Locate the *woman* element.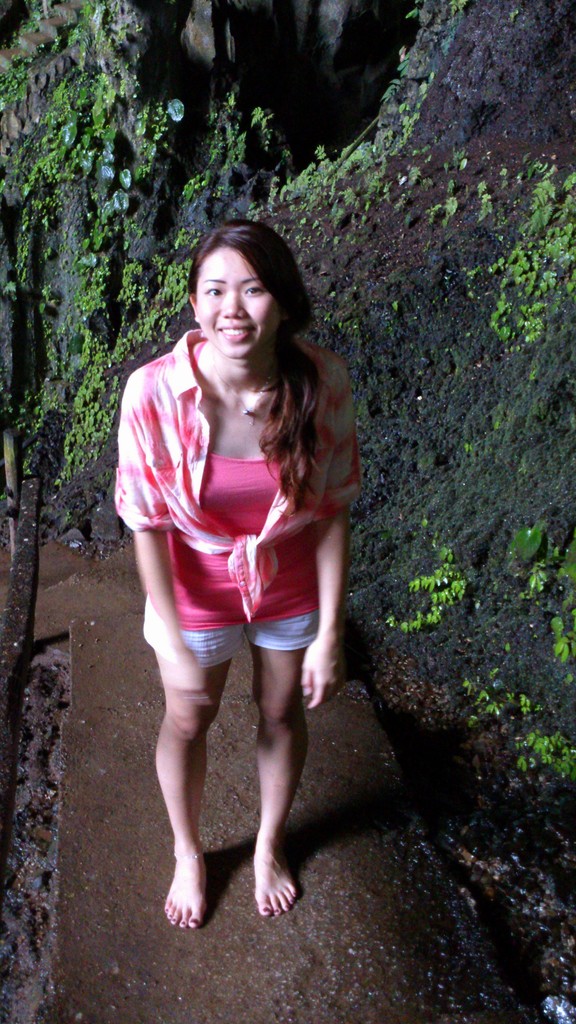
Element bbox: 108, 223, 364, 935.
